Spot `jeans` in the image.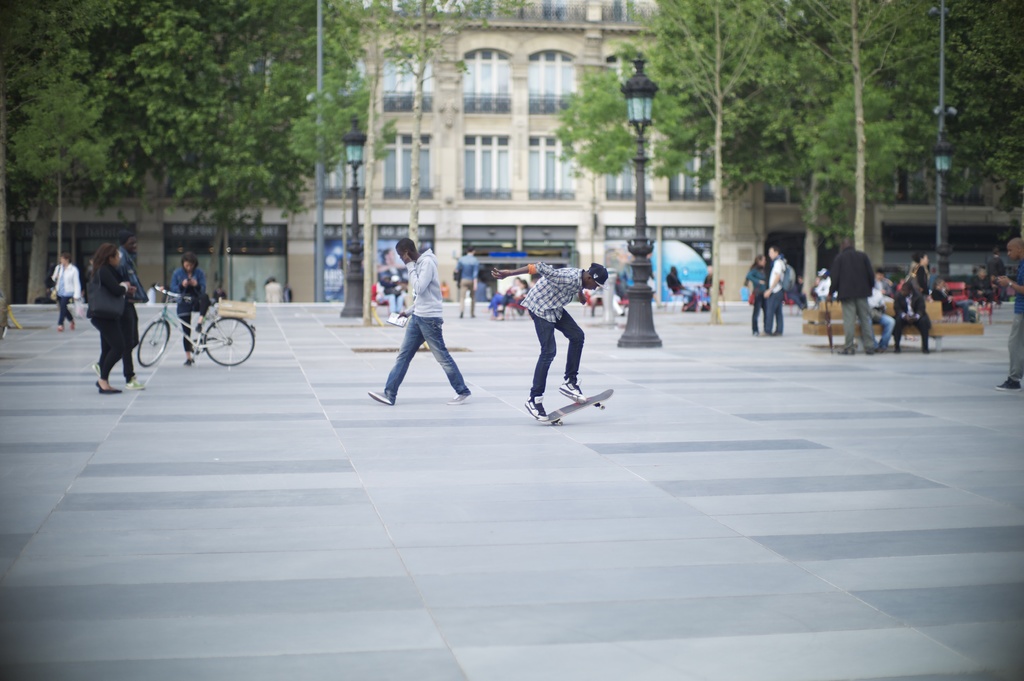
`jeans` found at x1=59, y1=298, x2=70, y2=328.
